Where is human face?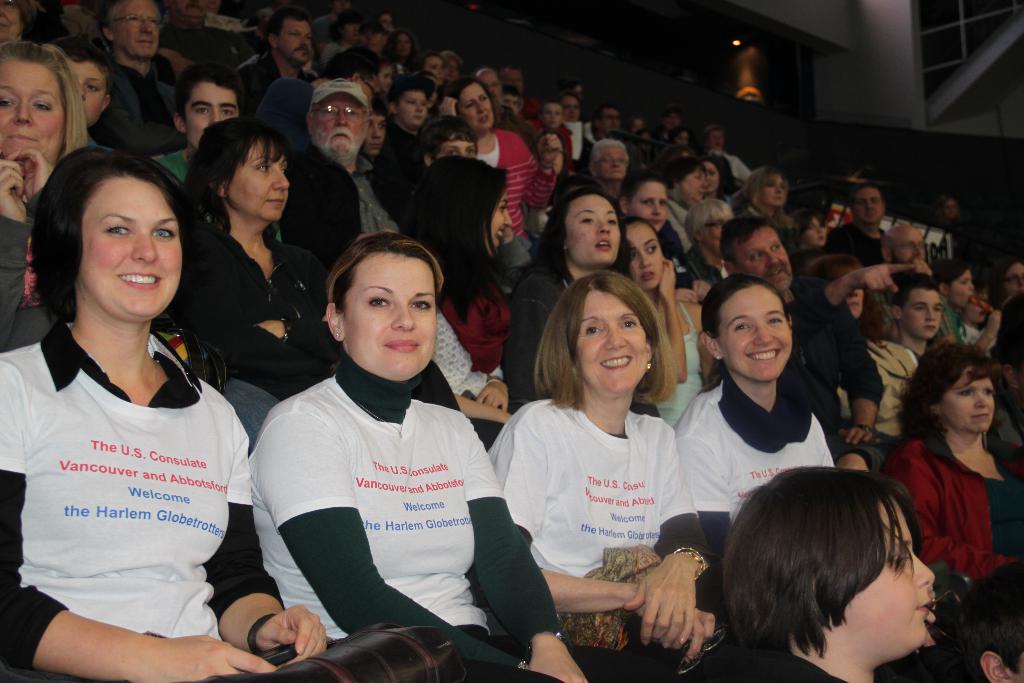
crop(301, 95, 365, 152).
